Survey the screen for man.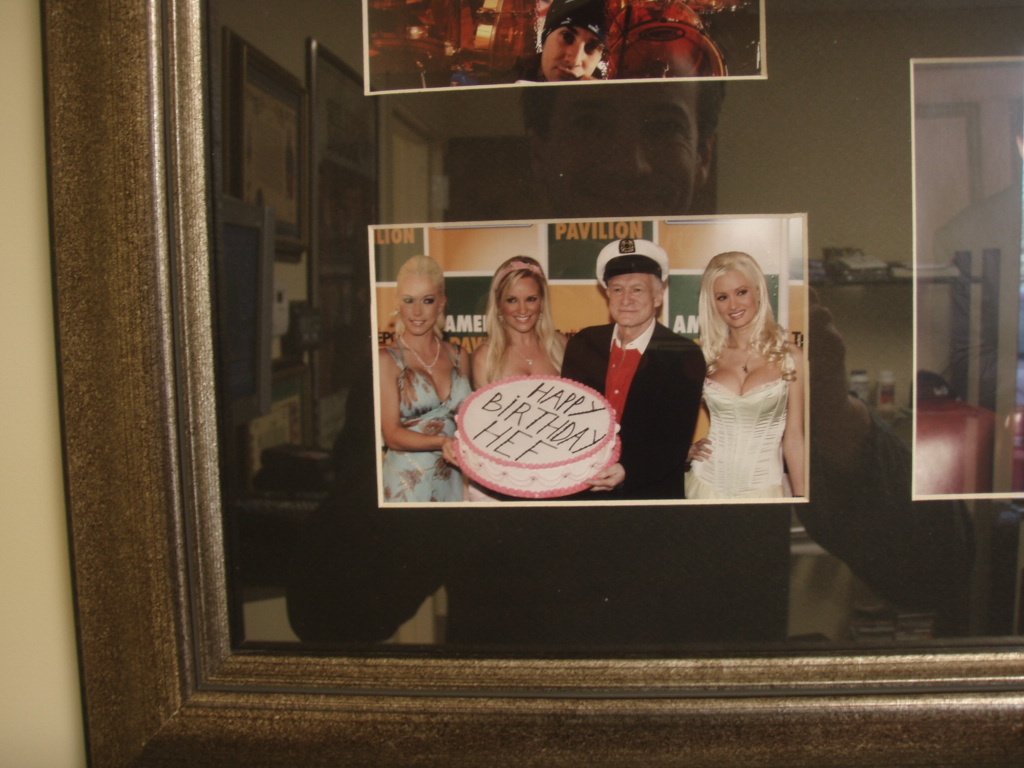
Survey found: bbox(282, 82, 977, 648).
